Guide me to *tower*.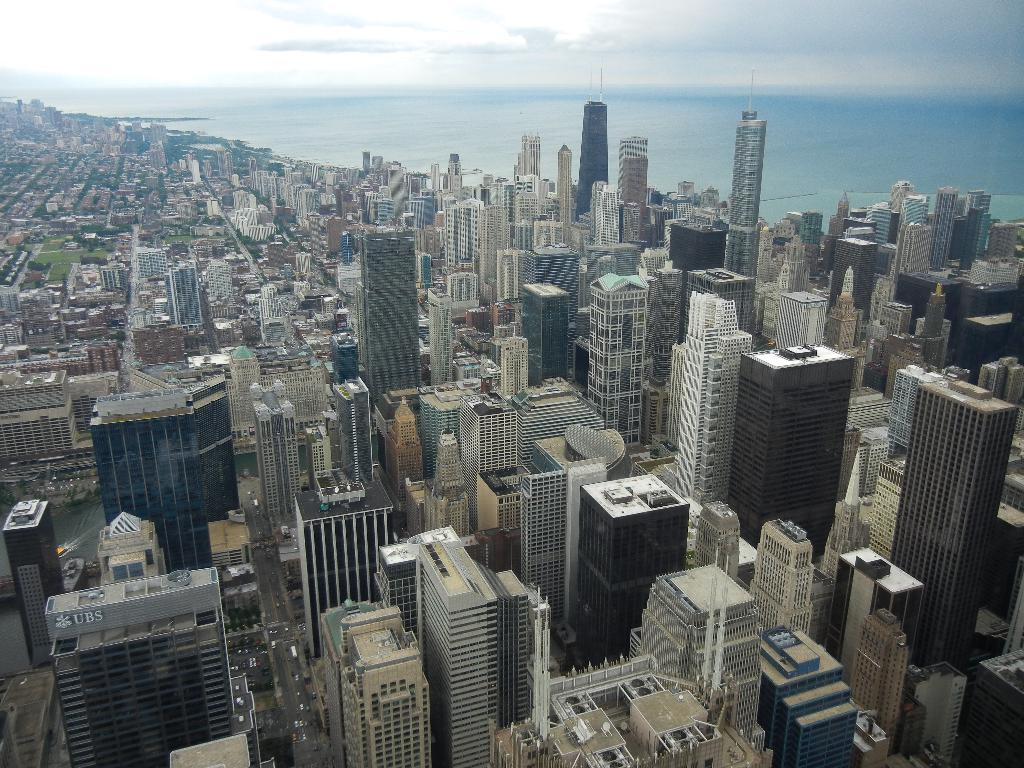
Guidance: (x1=0, y1=368, x2=72, y2=463).
